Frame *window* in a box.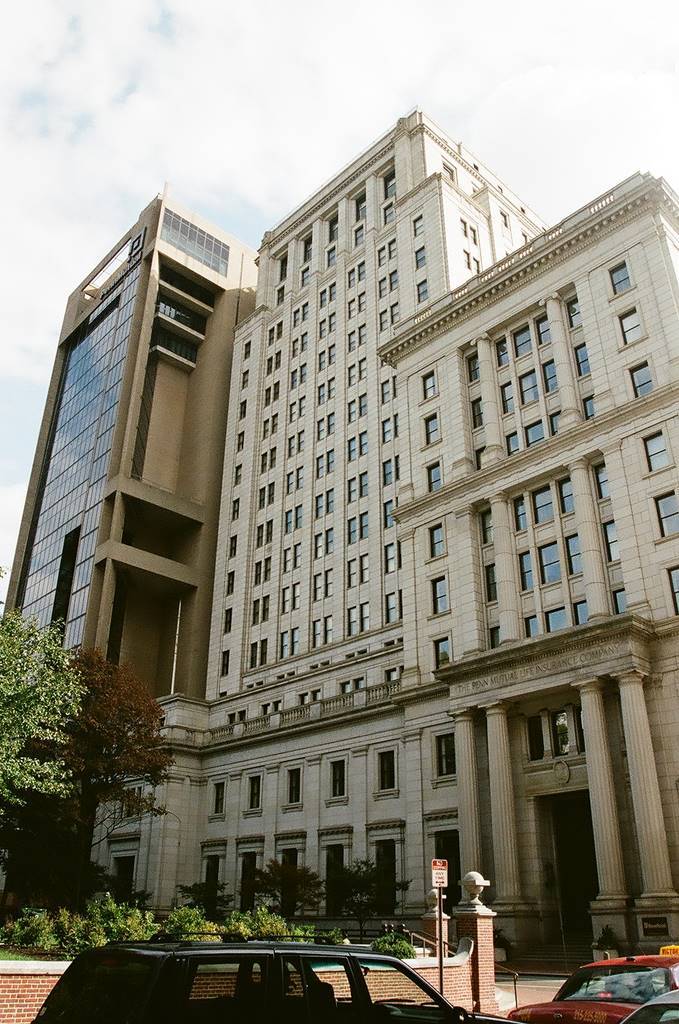
region(328, 760, 348, 802).
